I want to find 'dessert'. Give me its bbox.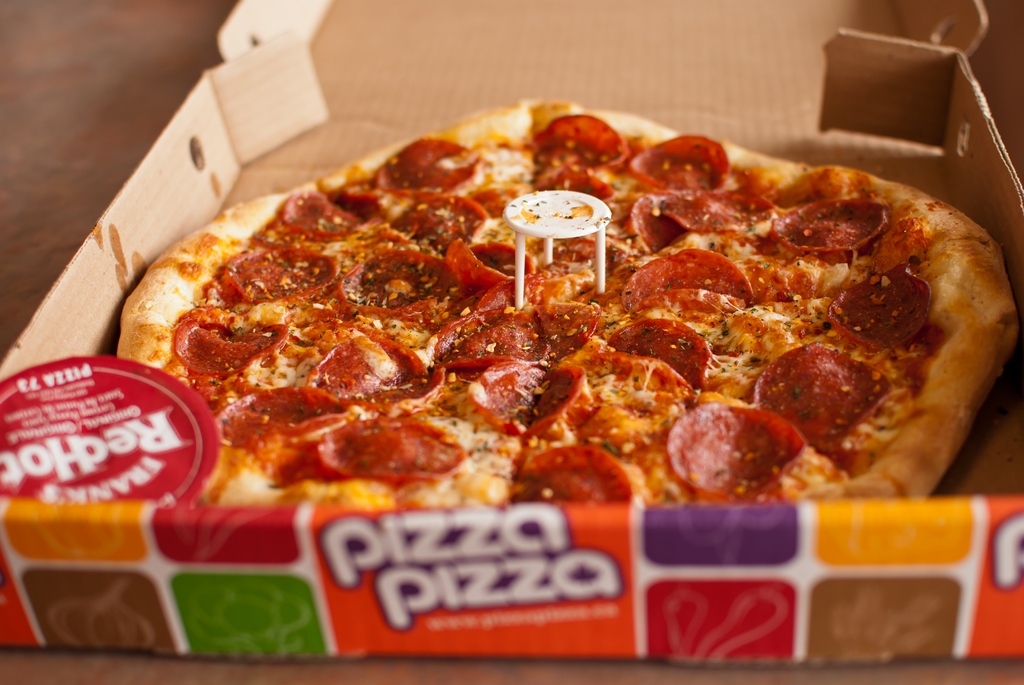
Rect(107, 102, 1023, 550).
